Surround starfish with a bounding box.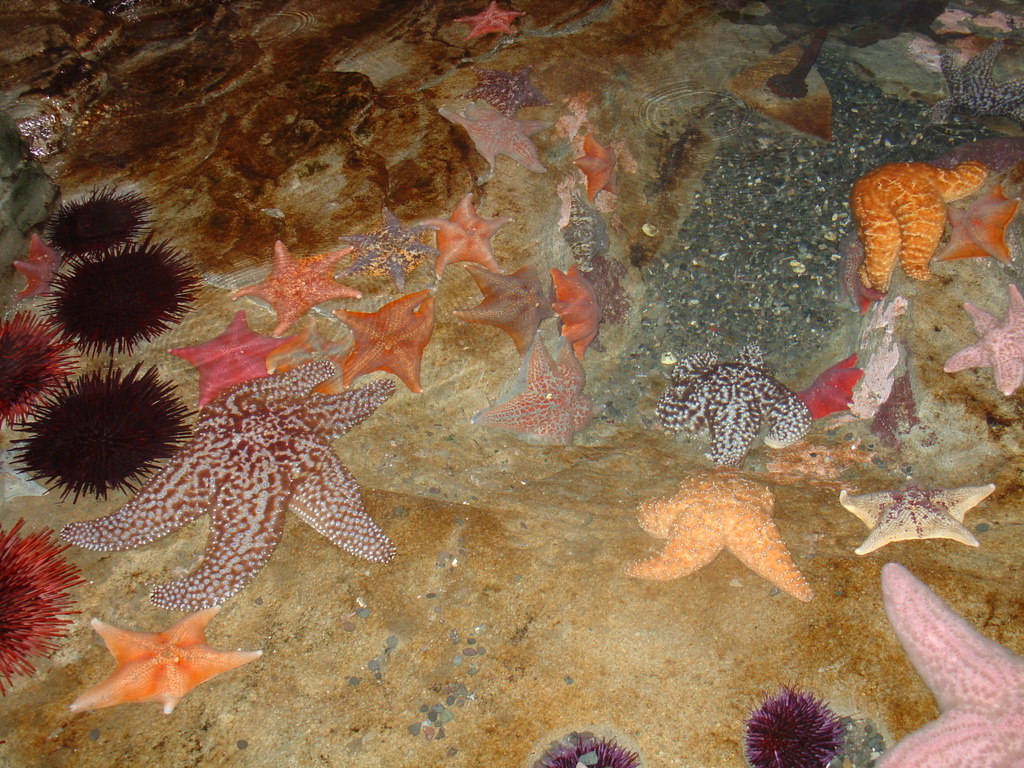
pyautogui.locateOnScreen(842, 482, 998, 553).
